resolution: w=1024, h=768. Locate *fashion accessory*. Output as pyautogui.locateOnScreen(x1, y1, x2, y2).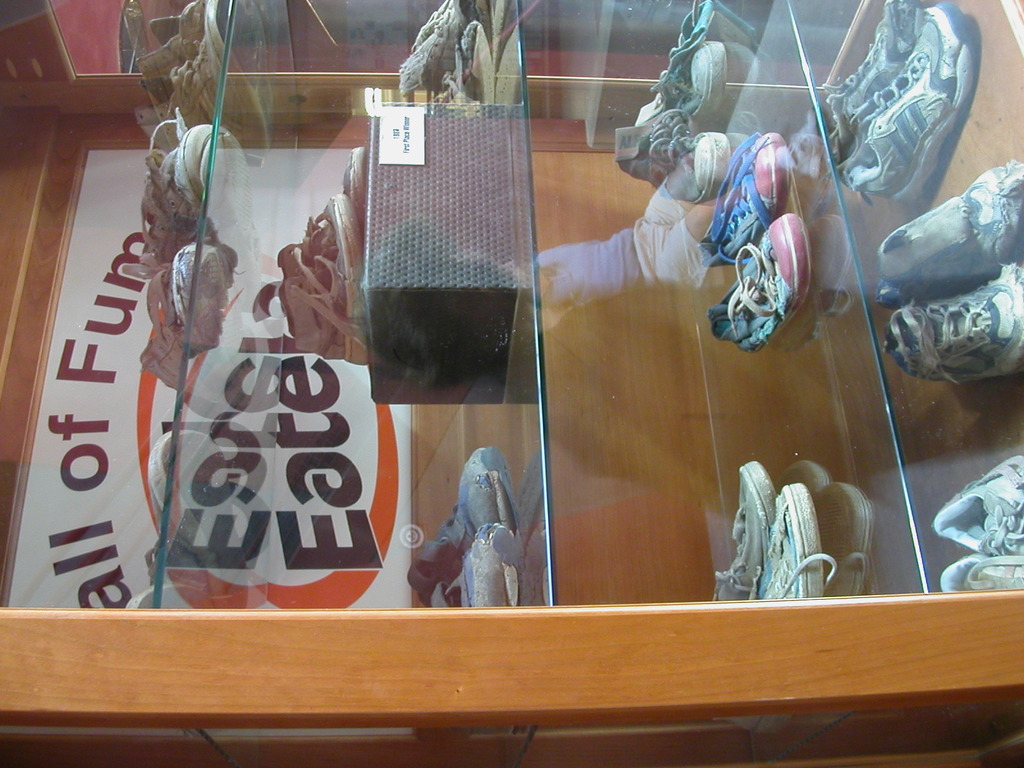
pyautogui.locateOnScreen(138, 105, 253, 273).
